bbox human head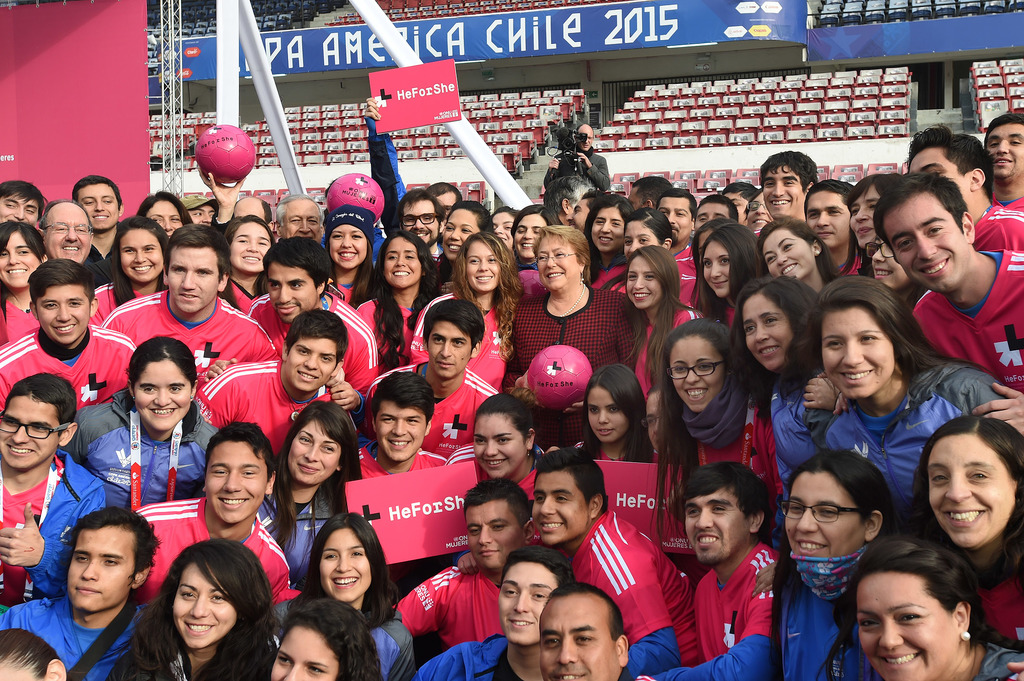
194:418:289:517
